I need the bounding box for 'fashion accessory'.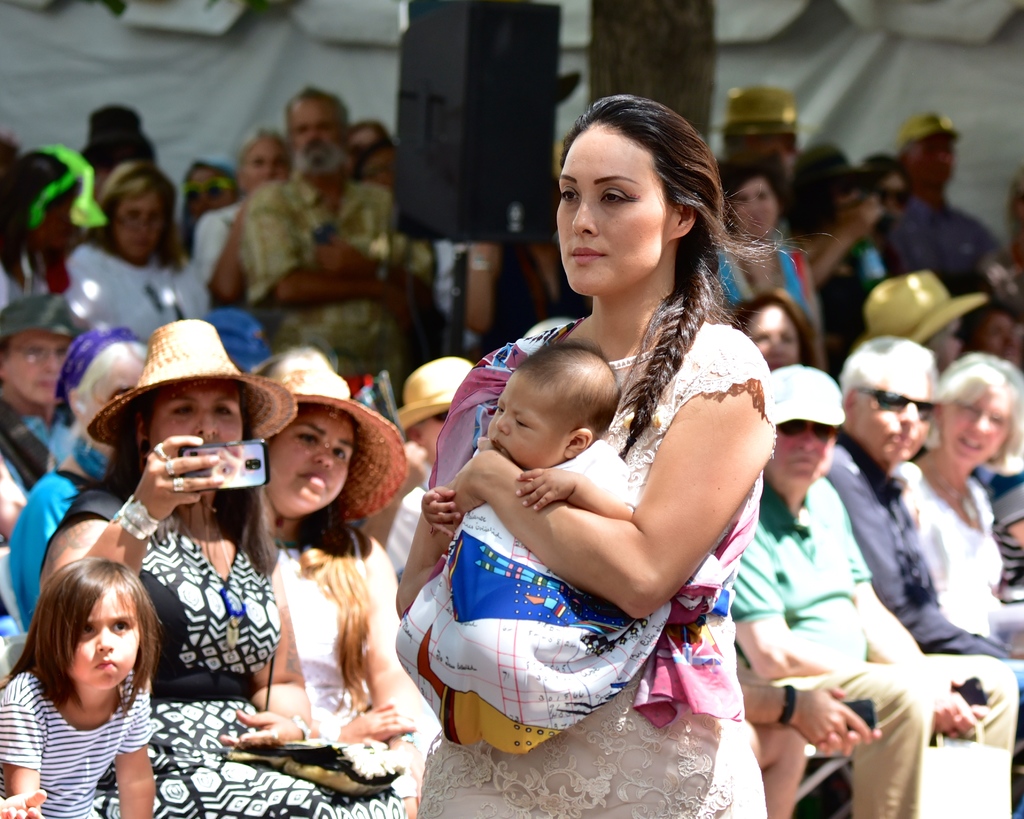
Here it is: {"left": 861, "top": 268, "right": 986, "bottom": 341}.
